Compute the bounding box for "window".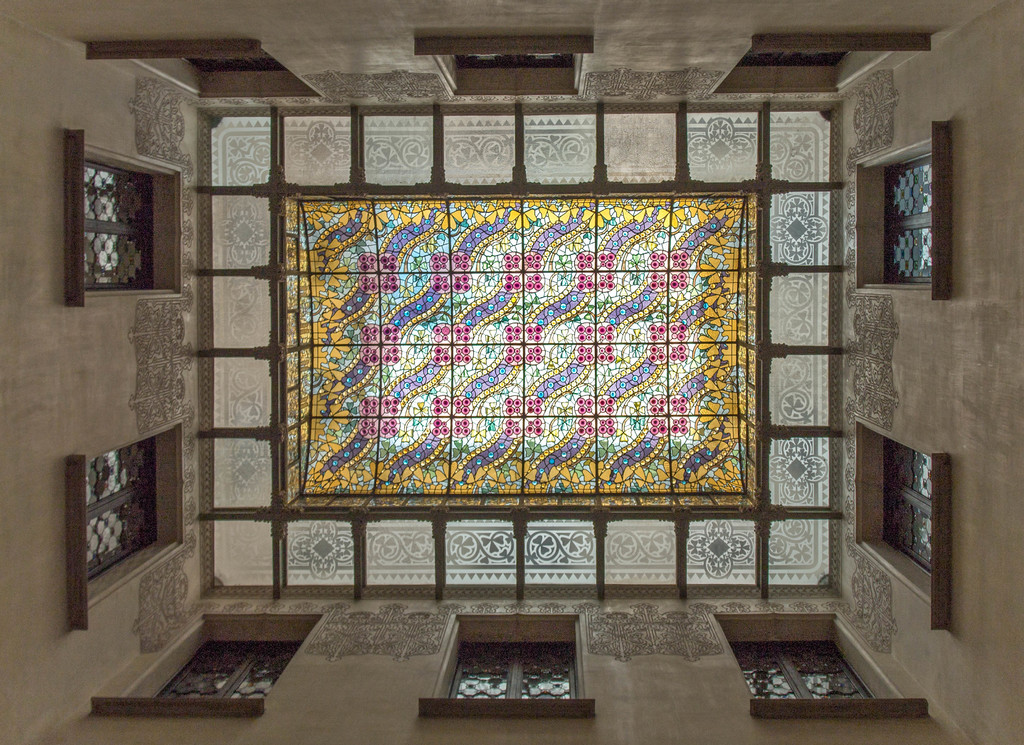
Rect(855, 413, 931, 607).
